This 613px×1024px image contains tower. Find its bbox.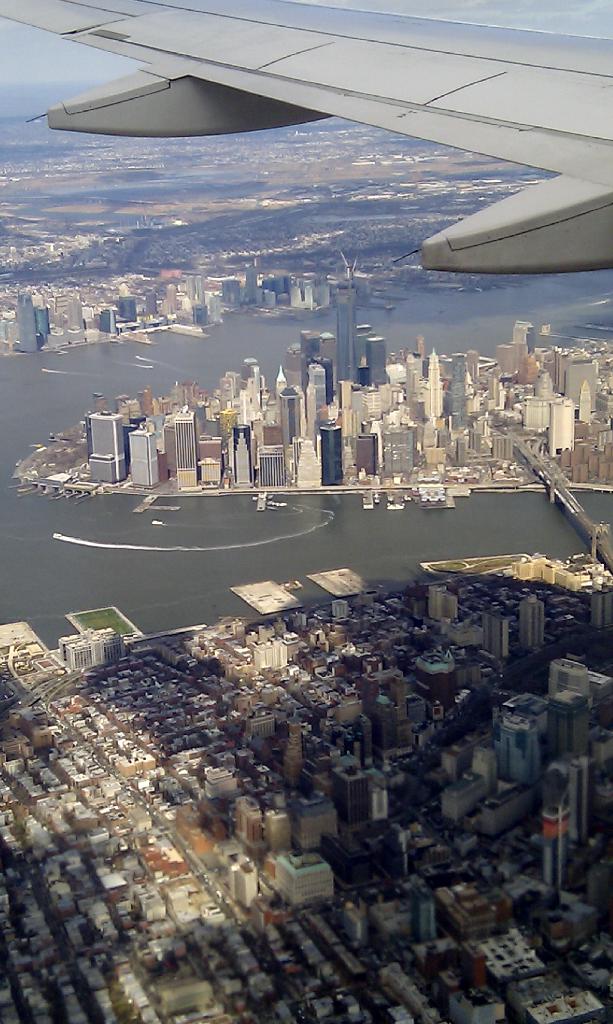
[left=166, top=284, right=173, bottom=317].
